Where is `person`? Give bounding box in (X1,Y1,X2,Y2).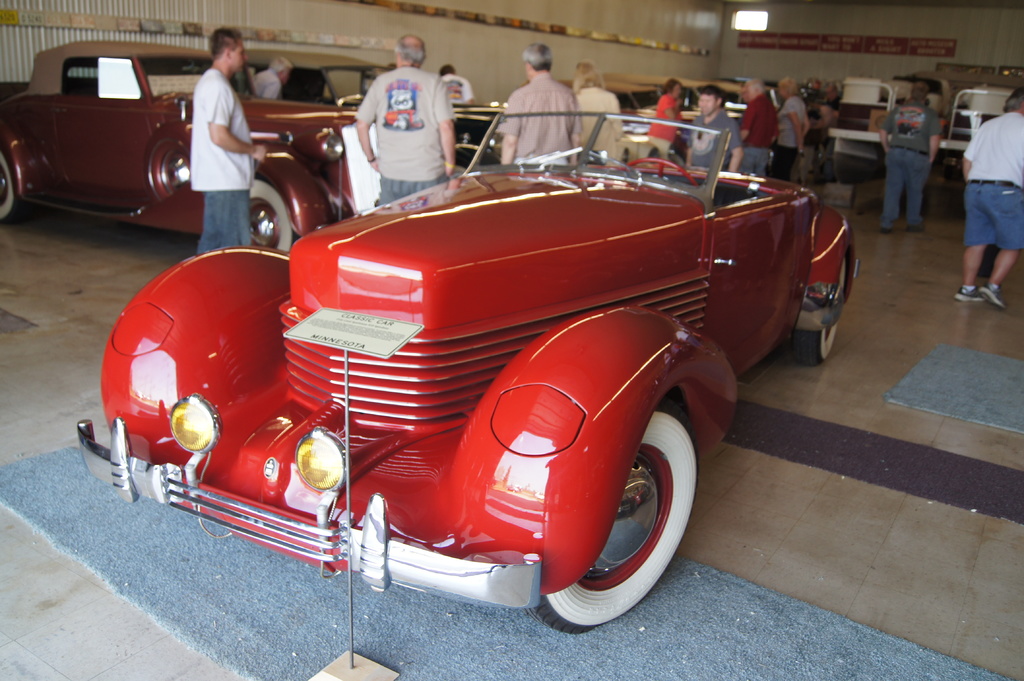
(685,80,745,172).
